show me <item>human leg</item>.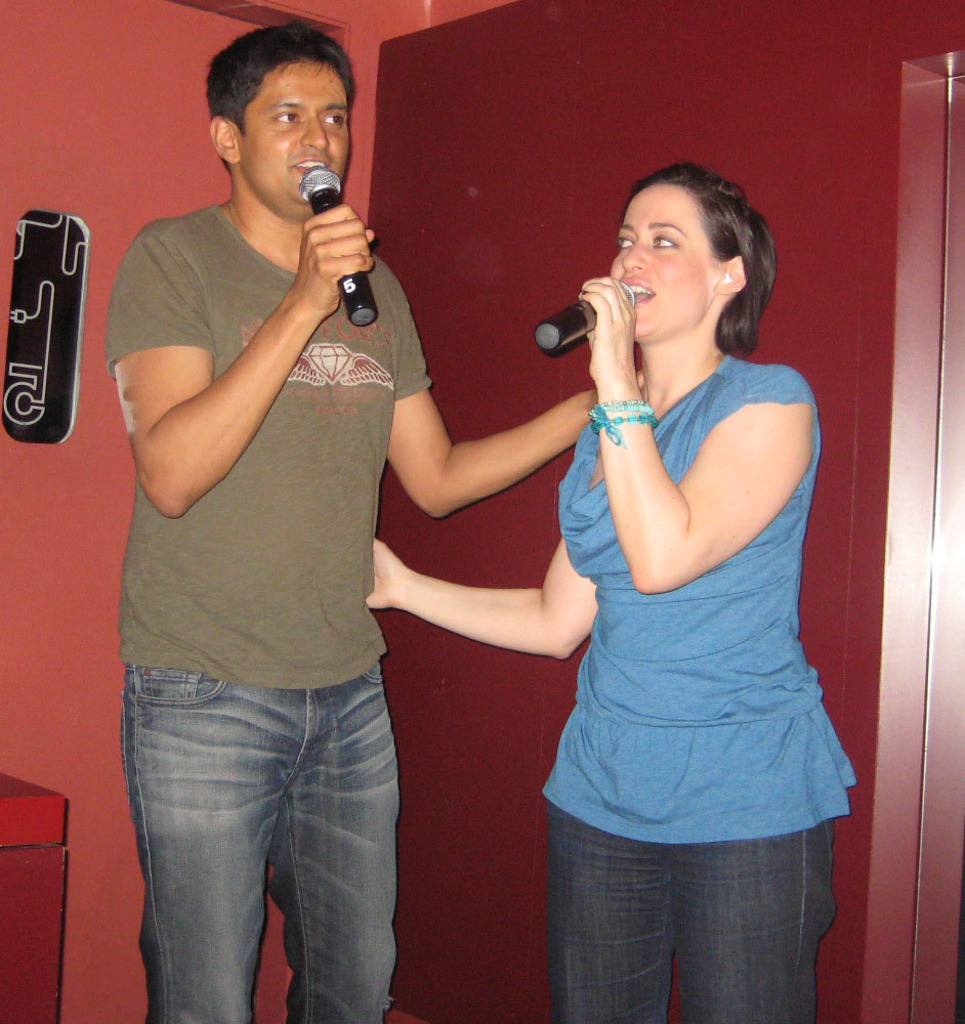
<item>human leg</item> is here: (261,575,401,1023).
